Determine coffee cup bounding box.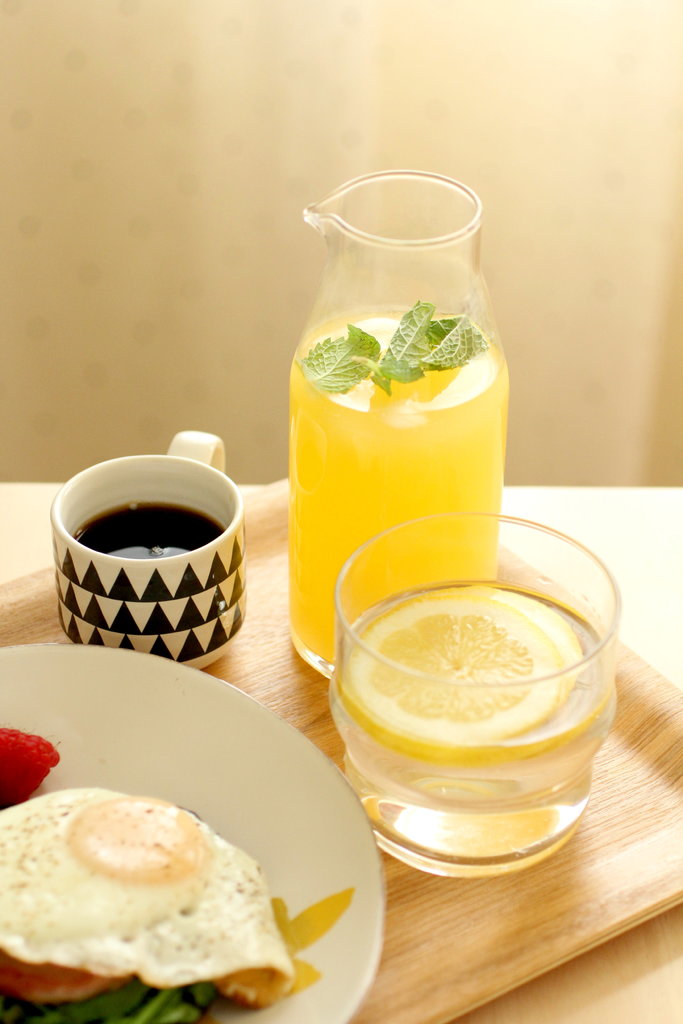
Determined: [left=51, top=428, right=249, bottom=671].
